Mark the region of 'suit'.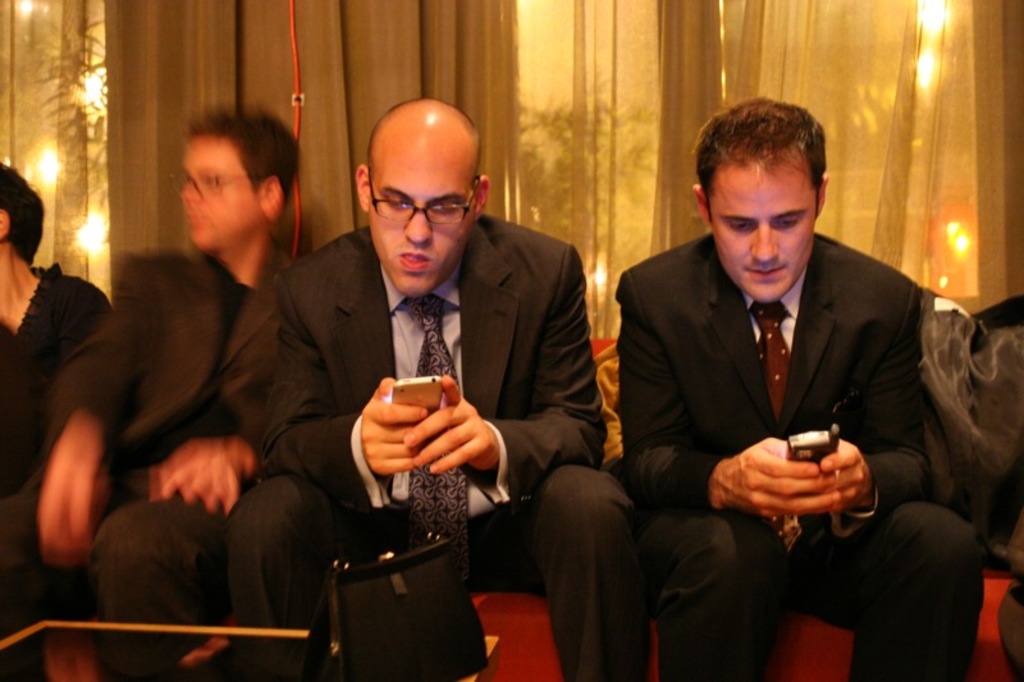
Region: (52,250,287,672).
